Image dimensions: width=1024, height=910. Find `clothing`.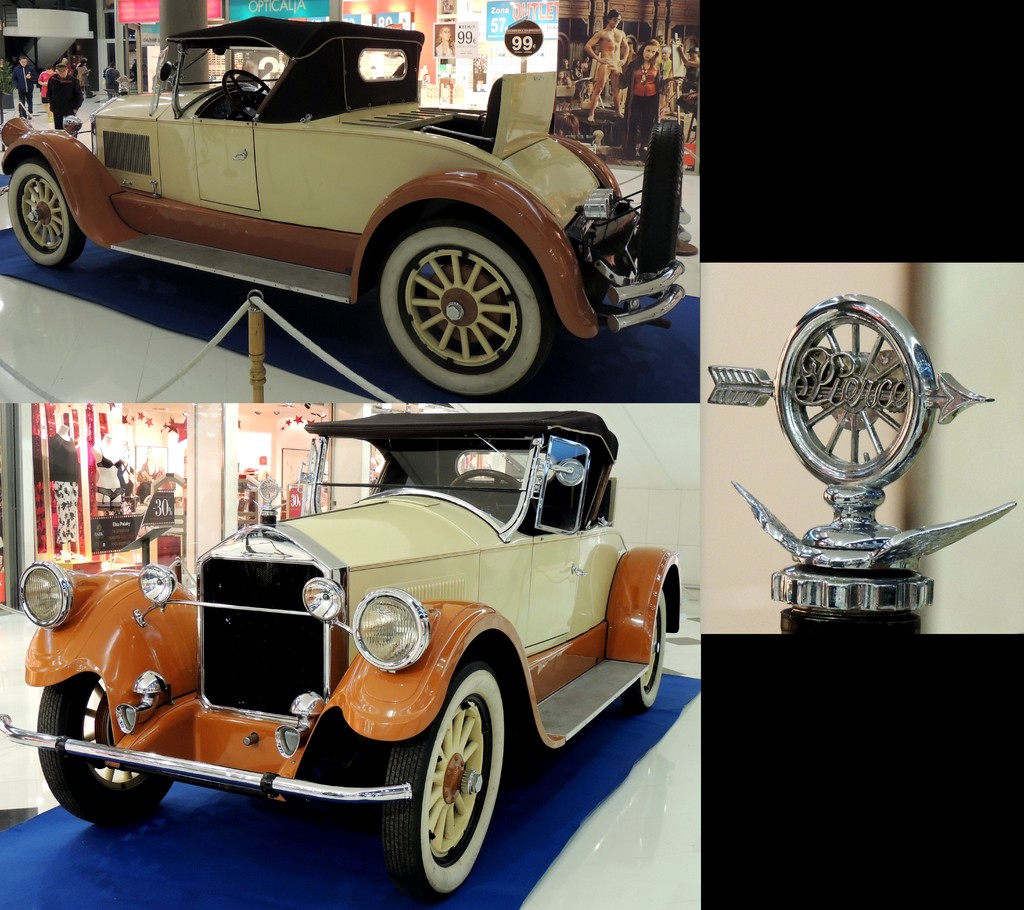
BBox(117, 464, 134, 504).
